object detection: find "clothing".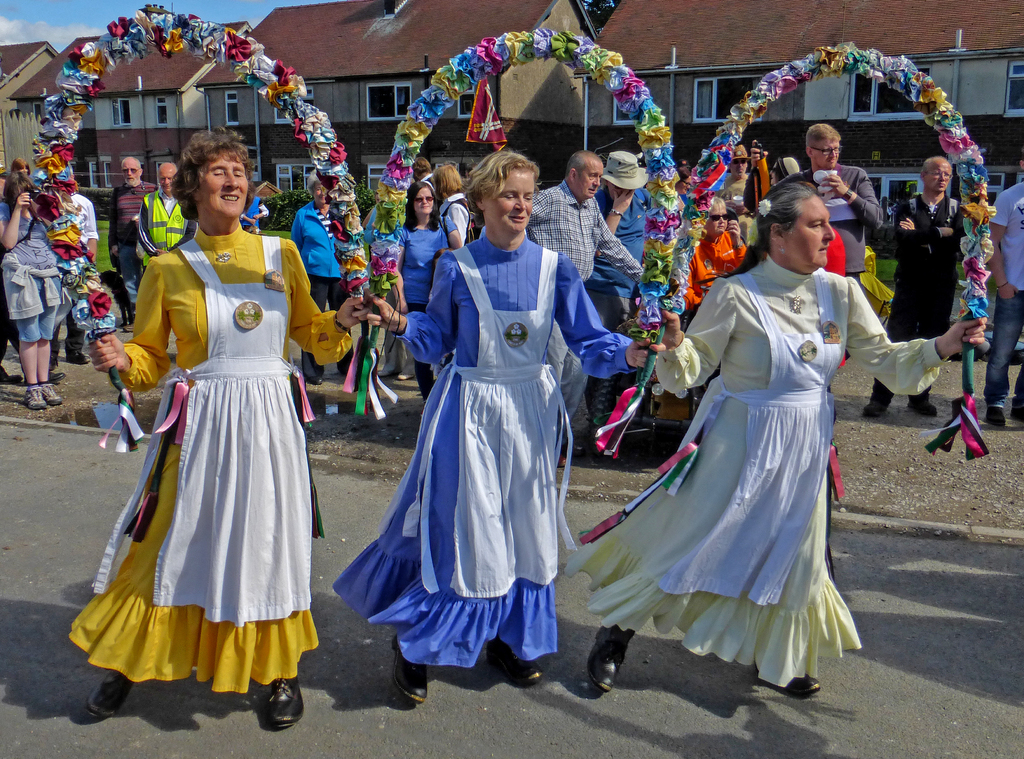
<region>76, 184, 101, 255</region>.
